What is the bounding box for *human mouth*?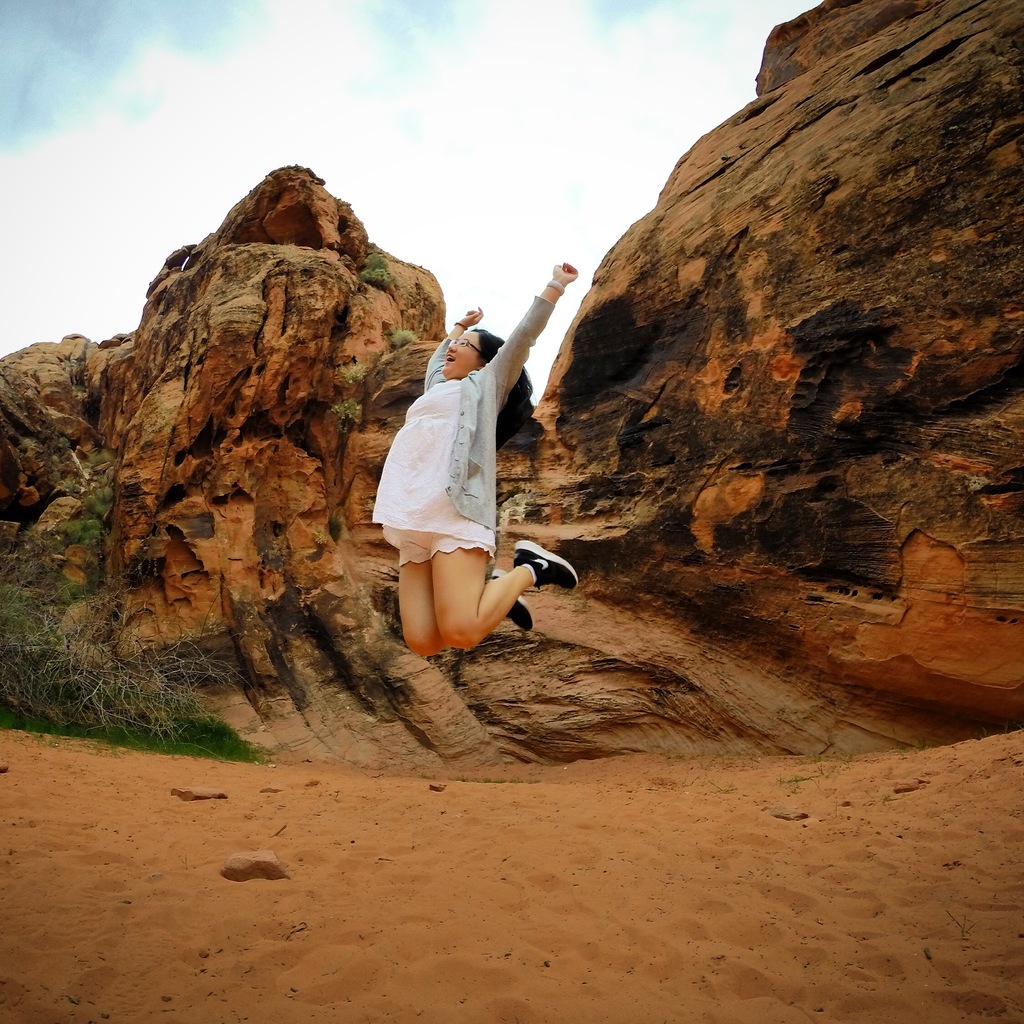
{"left": 449, "top": 358, "right": 460, "bottom": 364}.
